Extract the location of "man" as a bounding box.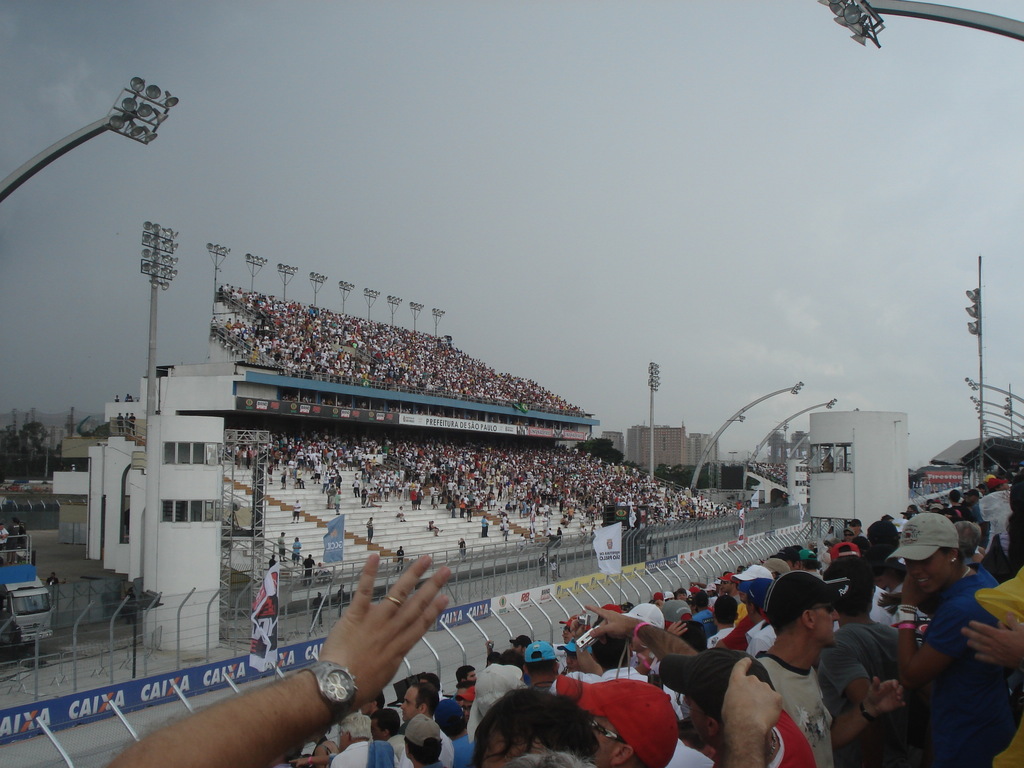
749, 575, 904, 767.
